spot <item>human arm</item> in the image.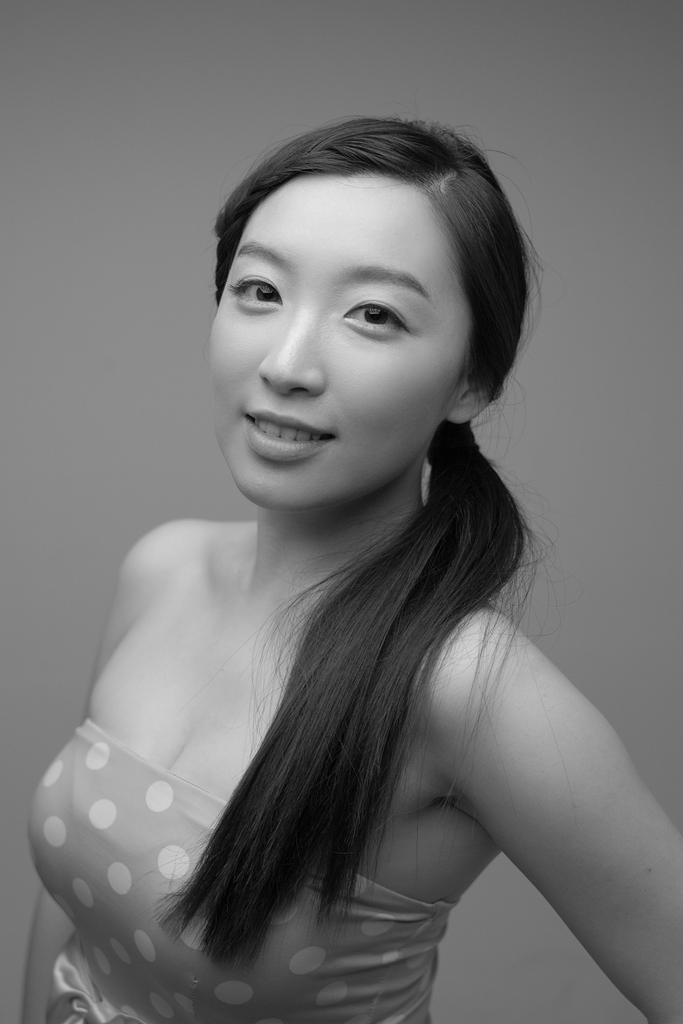
<item>human arm</item> found at [left=5, top=526, right=233, bottom=1023].
